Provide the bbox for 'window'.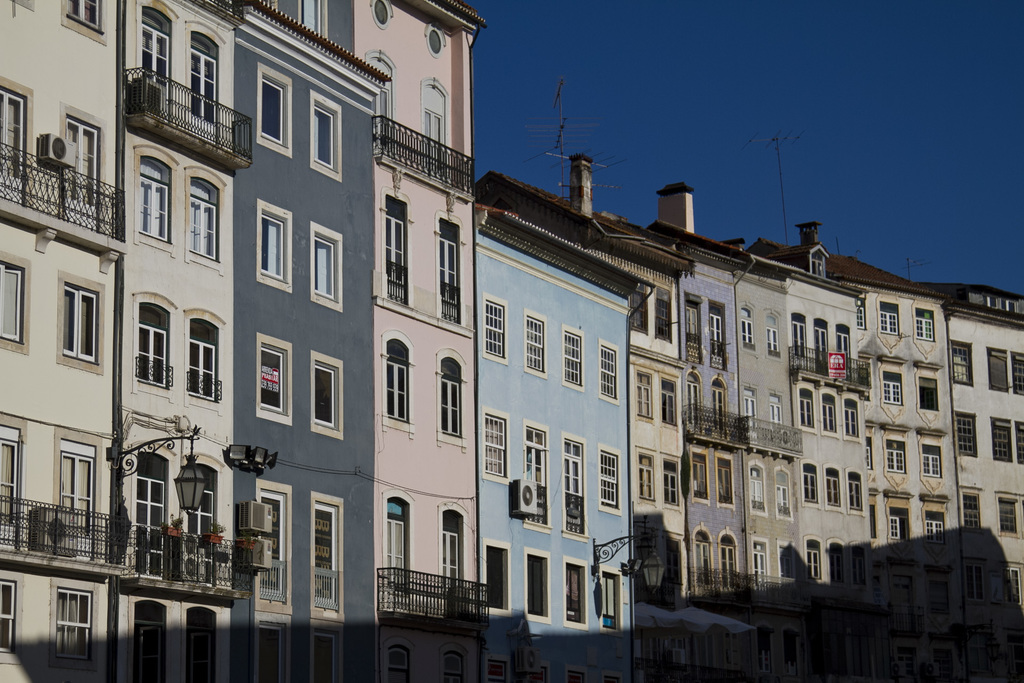
bbox=[143, 157, 174, 237].
